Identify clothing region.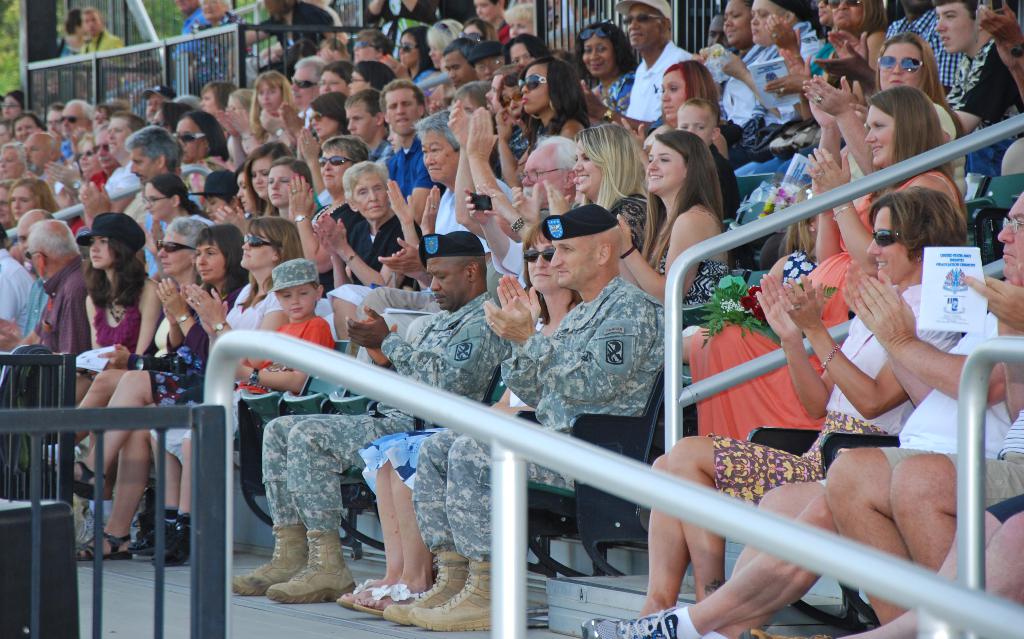
Region: x1=170, y1=5, x2=205, y2=60.
